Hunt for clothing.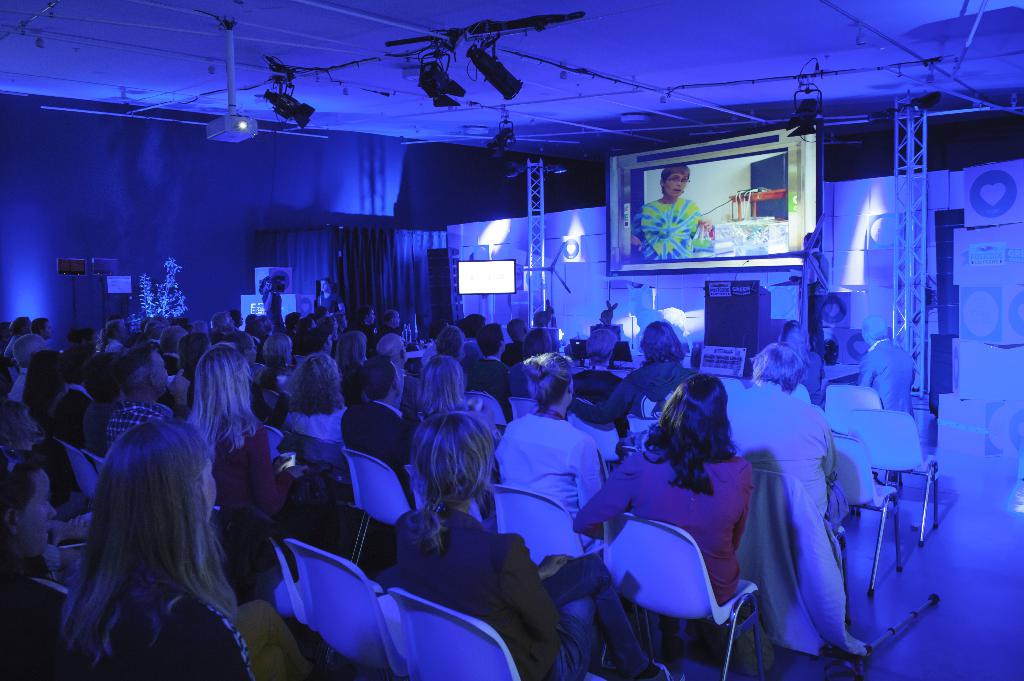
Hunted down at bbox=[731, 384, 868, 666].
